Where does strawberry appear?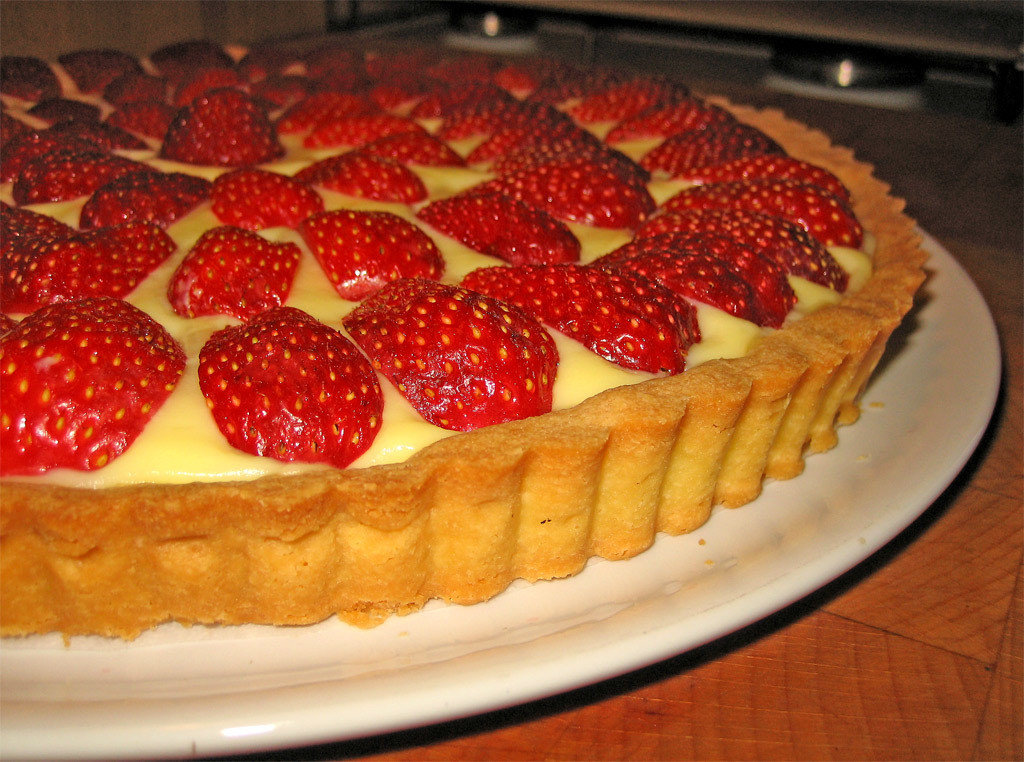
Appears at left=483, top=143, right=654, bottom=187.
